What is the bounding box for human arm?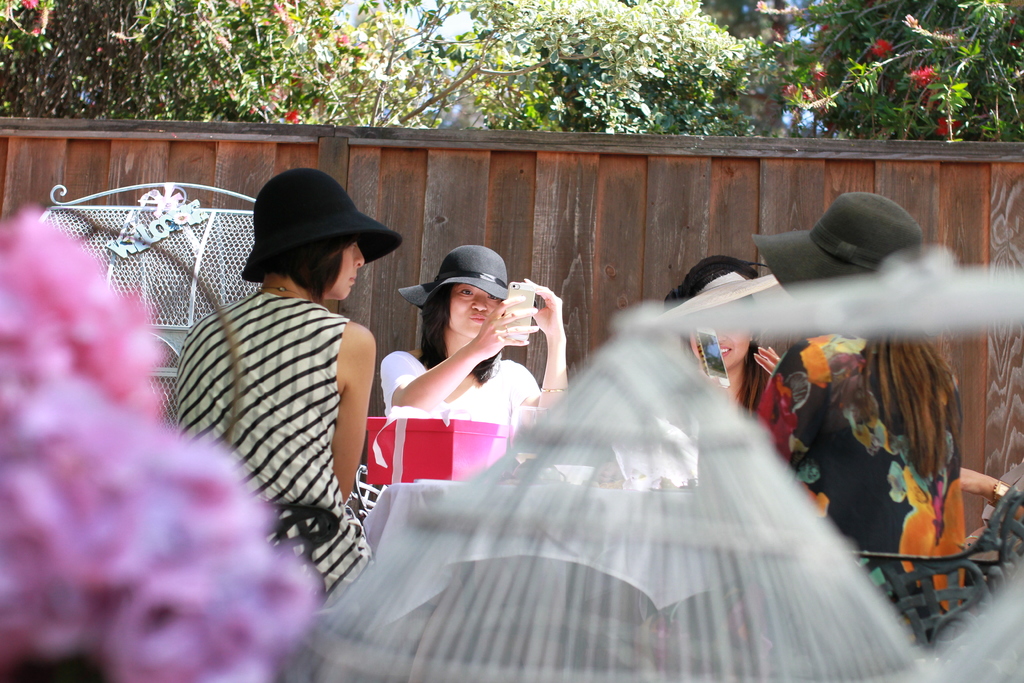
[x1=336, y1=325, x2=366, y2=507].
